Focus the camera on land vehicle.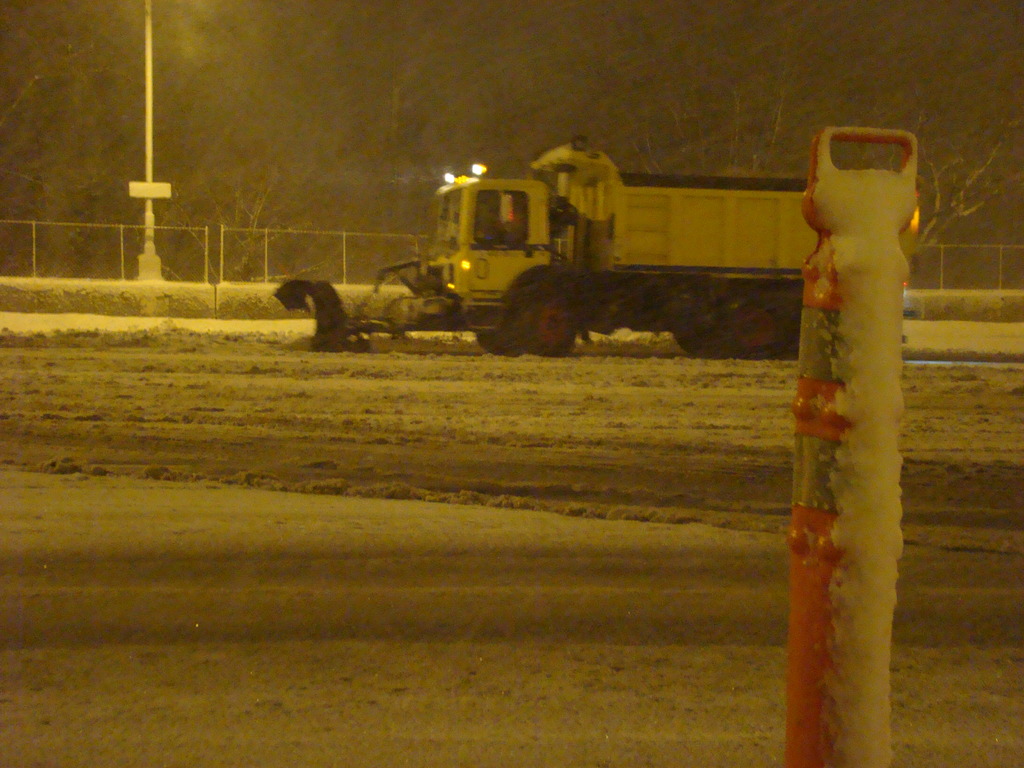
Focus region: (264, 134, 825, 353).
